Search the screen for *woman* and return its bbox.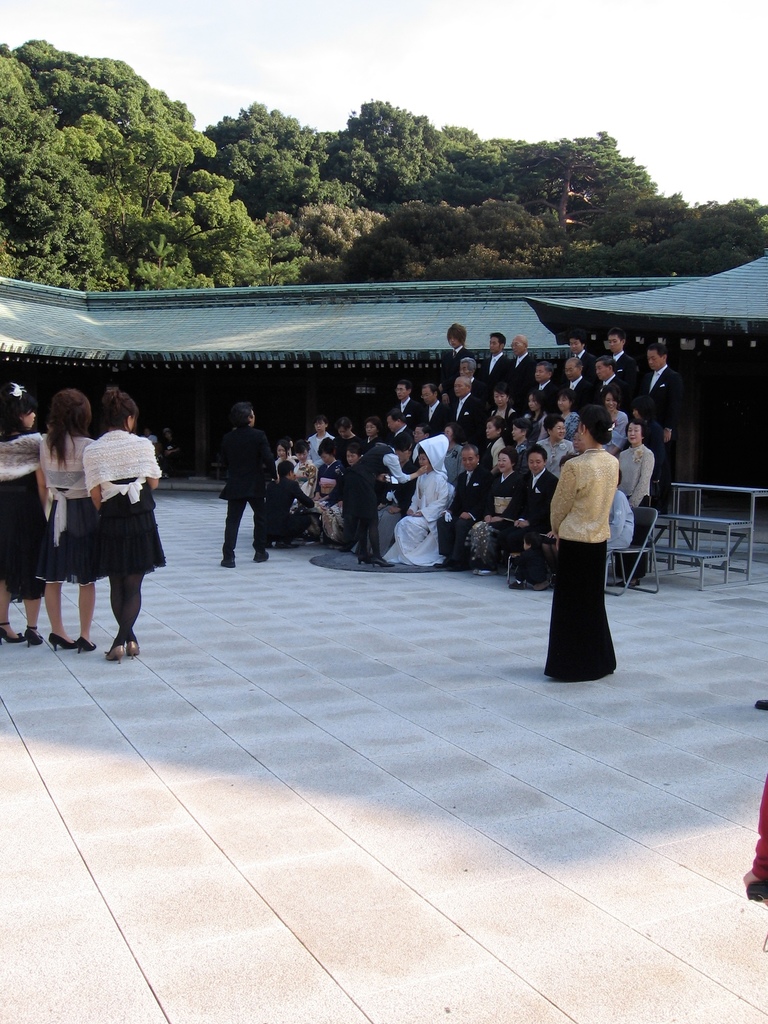
Found: (left=324, top=436, right=431, bottom=560).
